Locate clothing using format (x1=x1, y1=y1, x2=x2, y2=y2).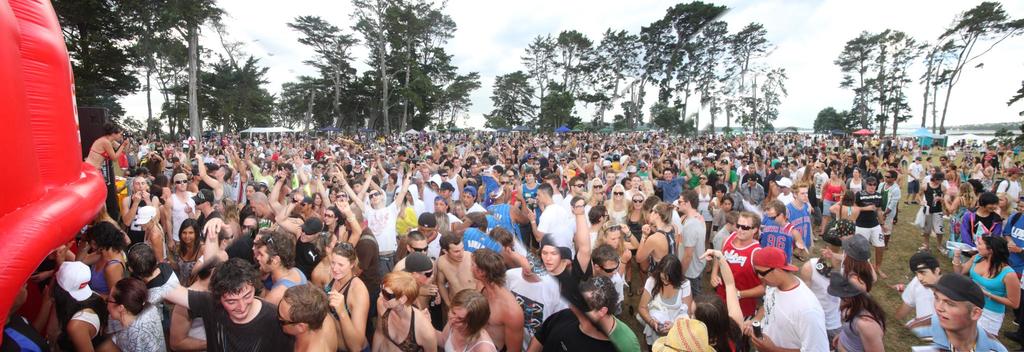
(x1=202, y1=290, x2=287, y2=346).
